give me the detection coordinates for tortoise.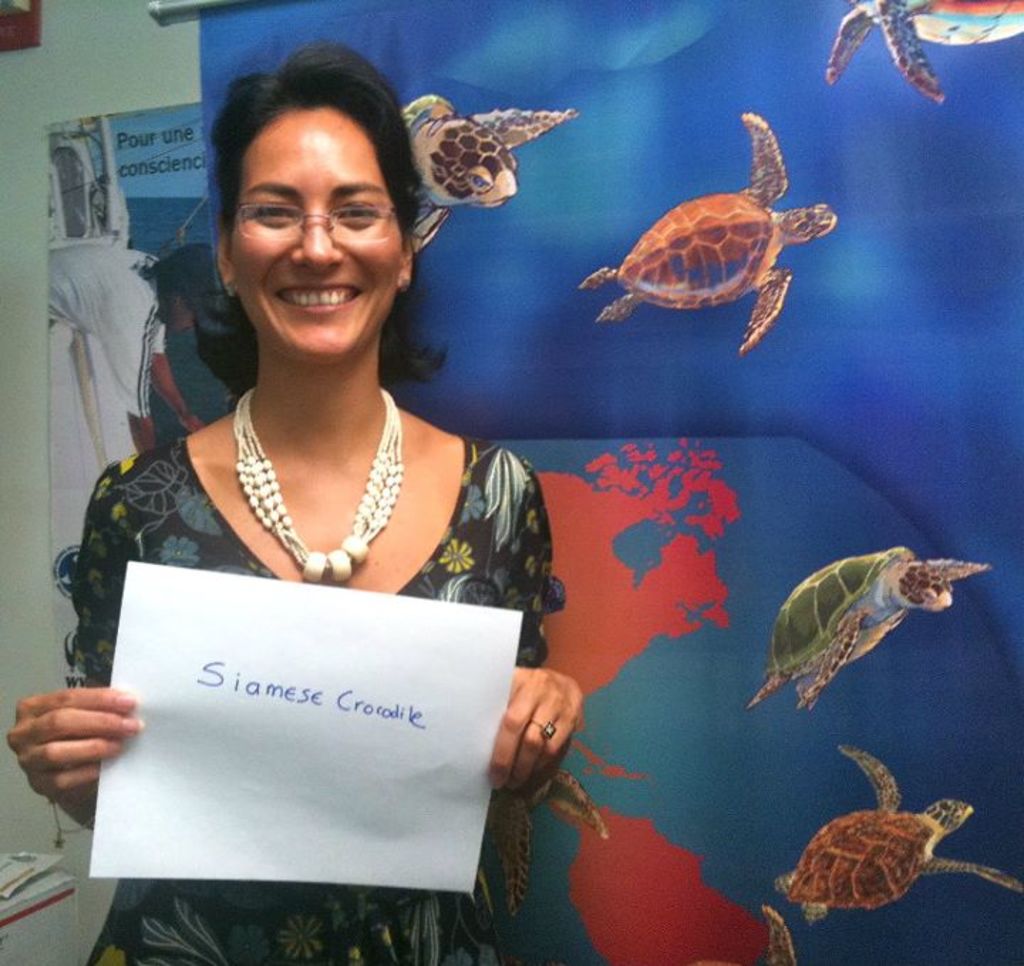
box=[832, 0, 950, 115].
